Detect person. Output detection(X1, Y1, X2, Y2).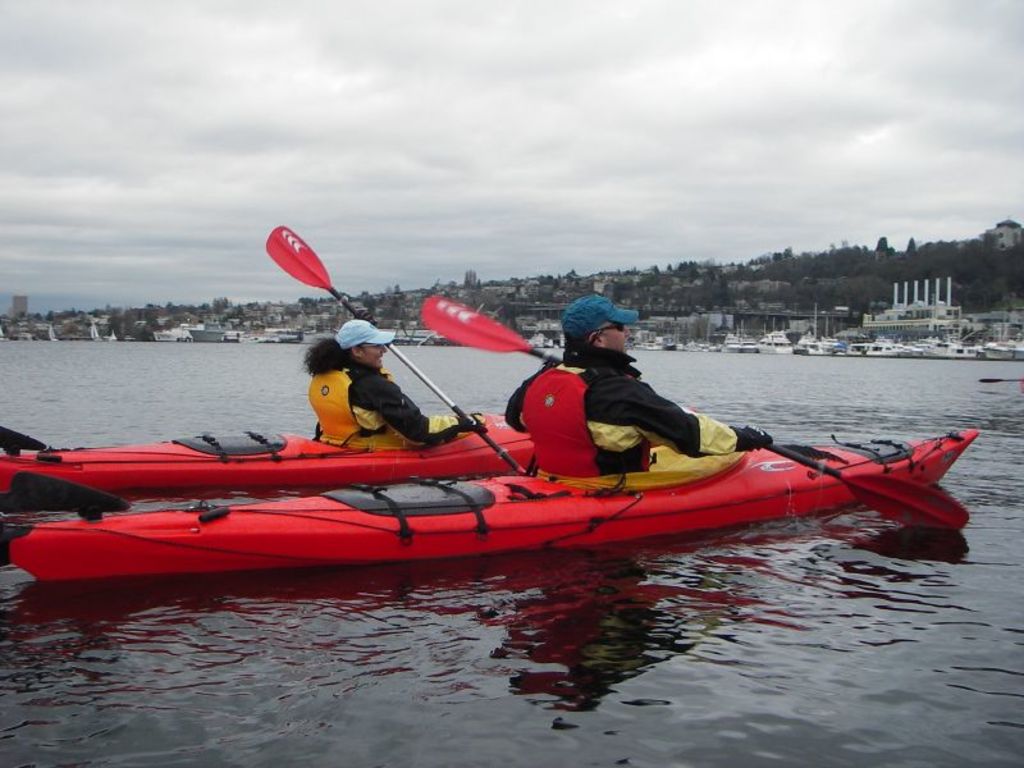
detection(503, 298, 774, 472).
